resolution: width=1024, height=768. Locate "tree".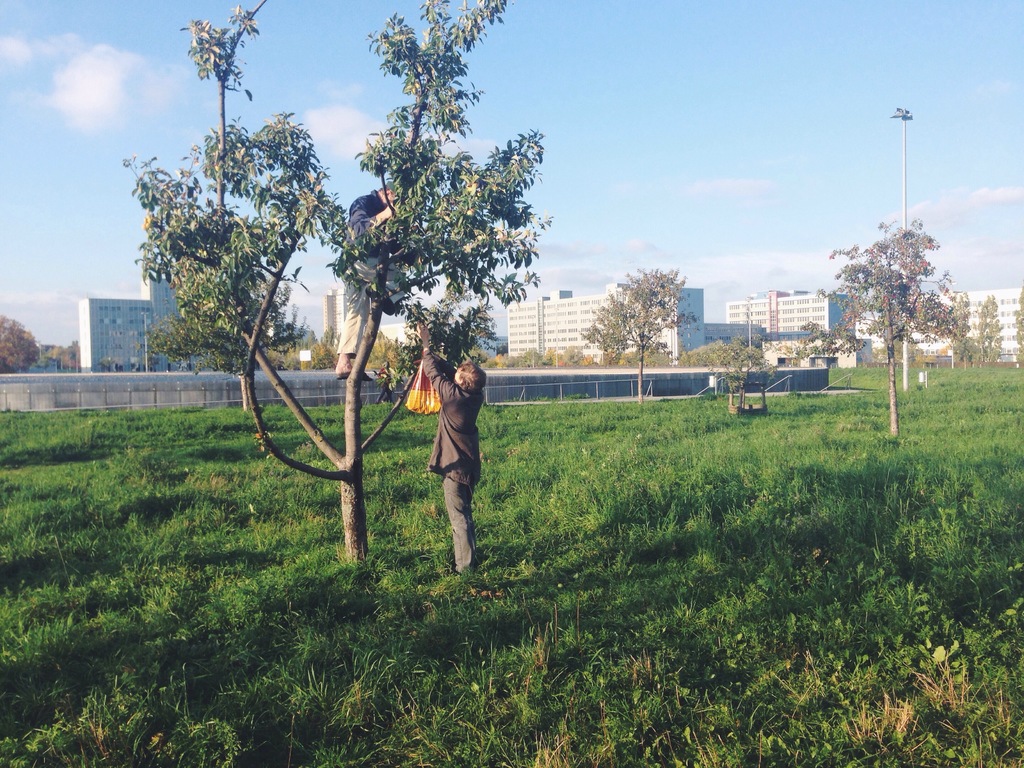
left=972, top=291, right=1004, bottom=363.
